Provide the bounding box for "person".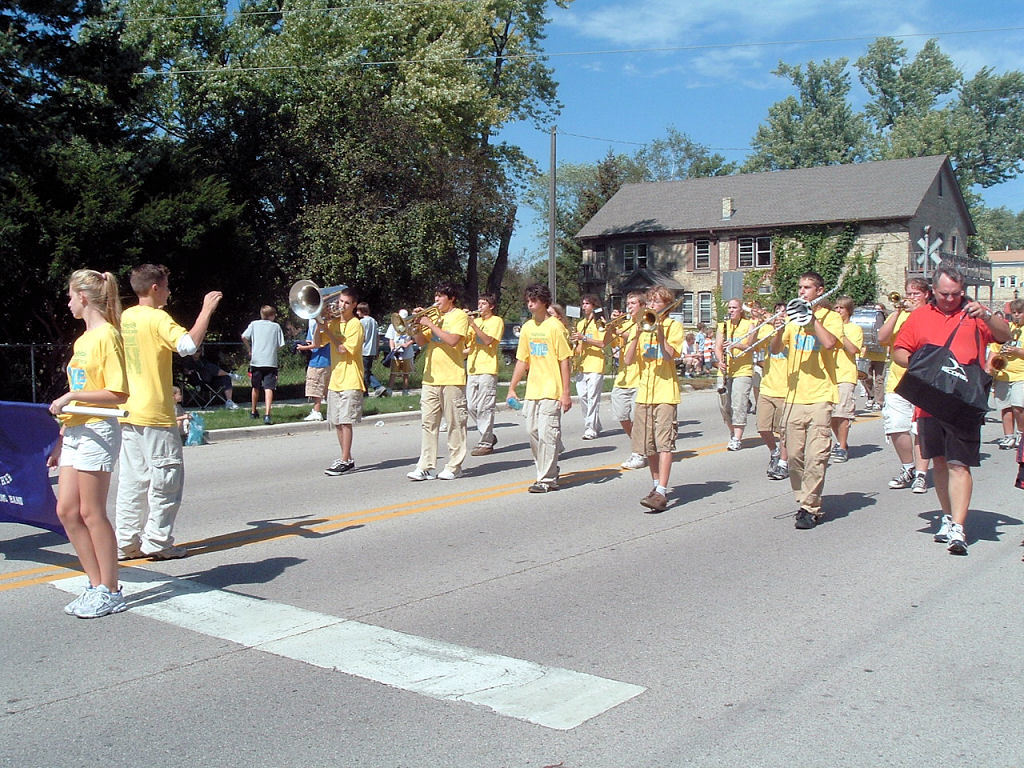
[x1=313, y1=293, x2=365, y2=476].
